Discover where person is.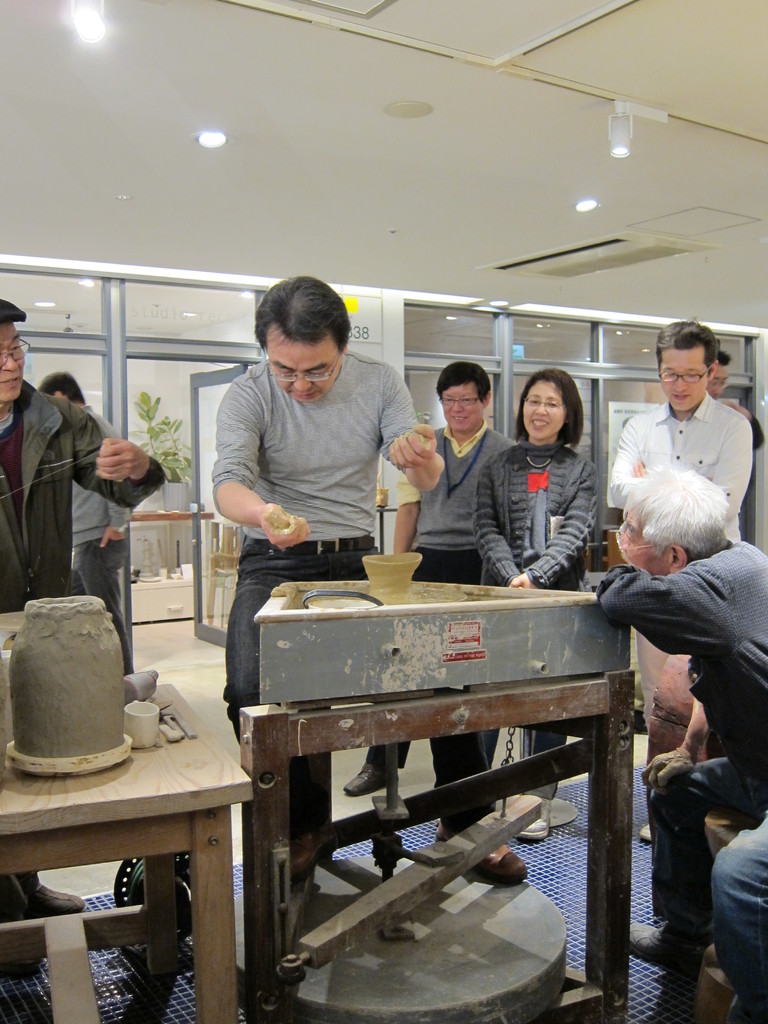
Discovered at region(38, 369, 136, 680).
